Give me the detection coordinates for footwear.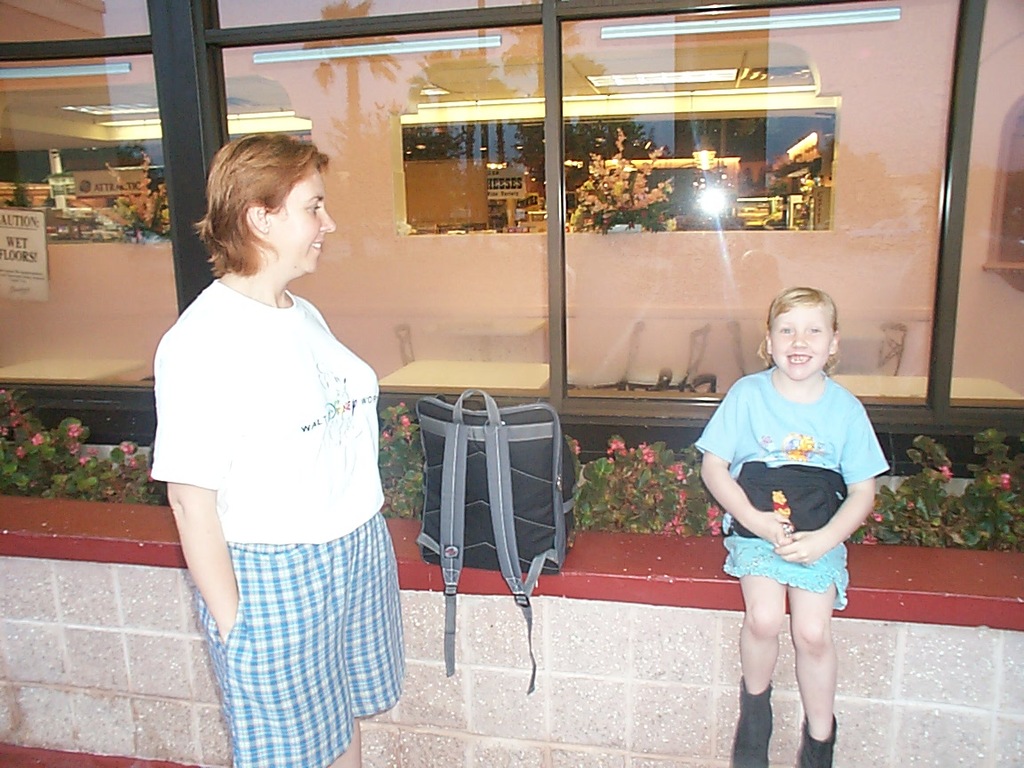
Rect(734, 673, 770, 766).
